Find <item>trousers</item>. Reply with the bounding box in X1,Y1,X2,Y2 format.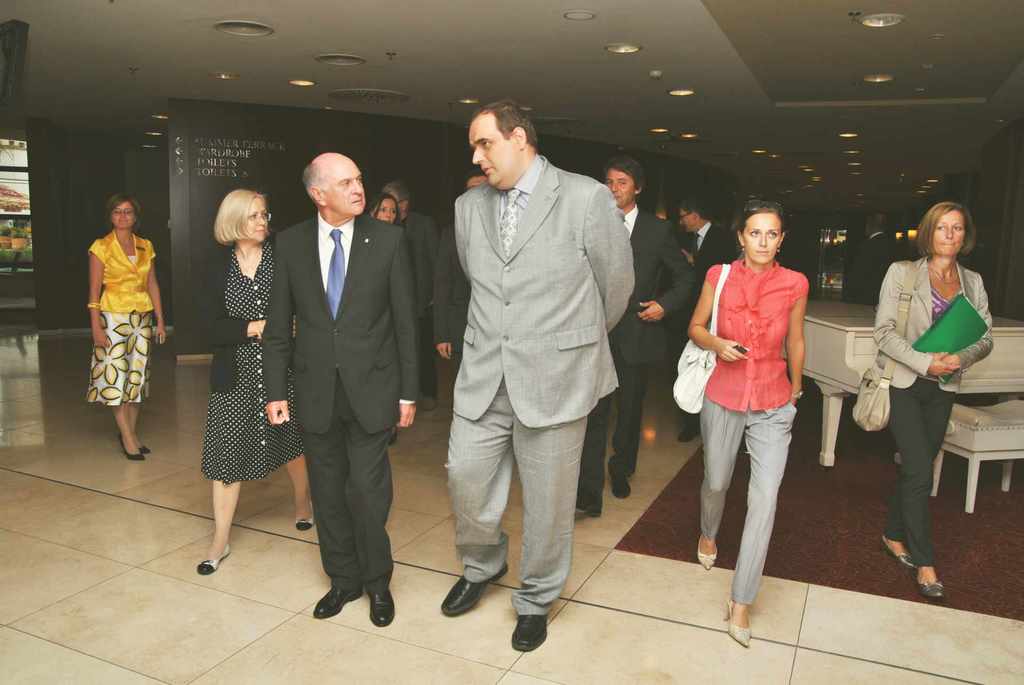
445,373,596,615.
